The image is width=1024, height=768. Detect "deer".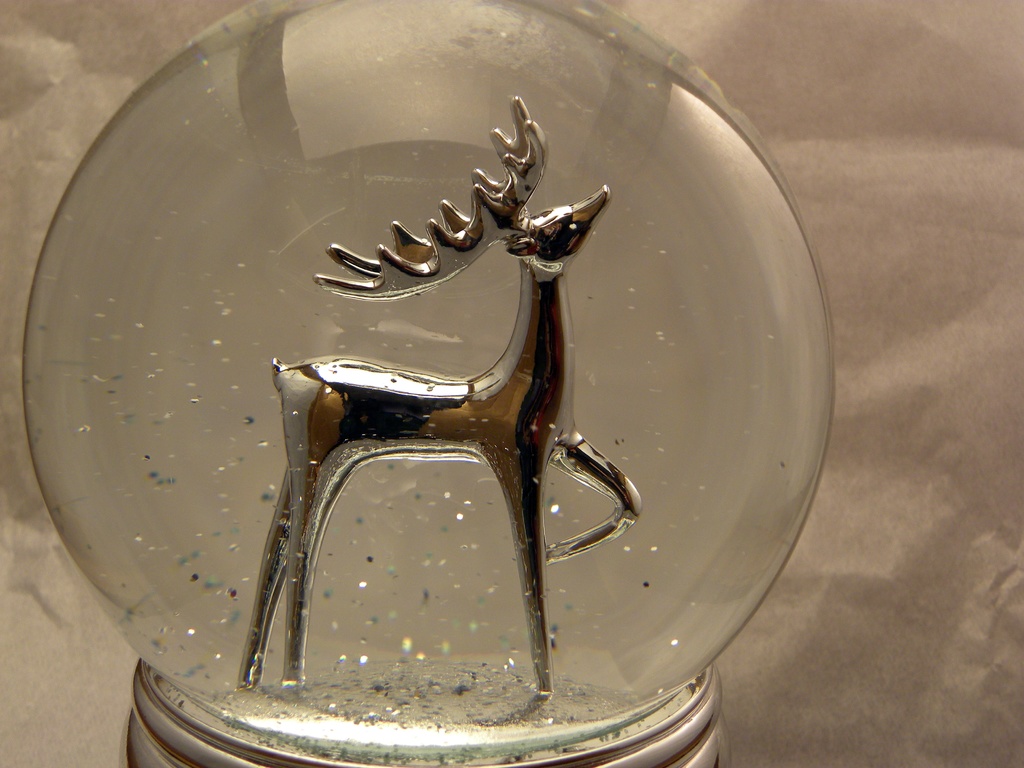
Detection: region(239, 92, 638, 689).
